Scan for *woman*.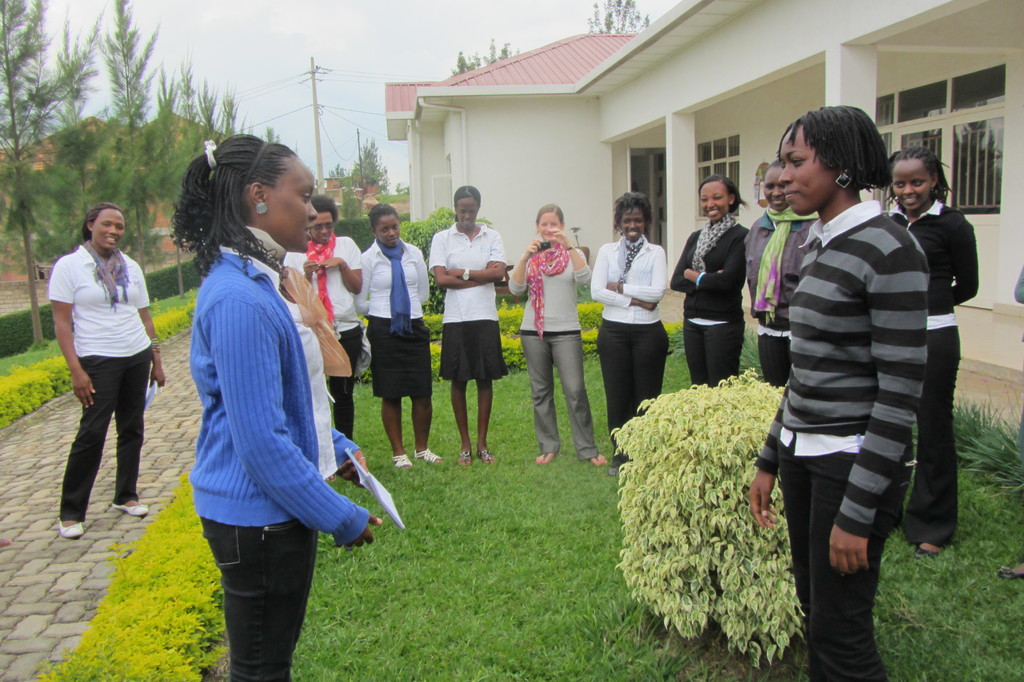
Scan result: BBox(49, 202, 171, 539).
